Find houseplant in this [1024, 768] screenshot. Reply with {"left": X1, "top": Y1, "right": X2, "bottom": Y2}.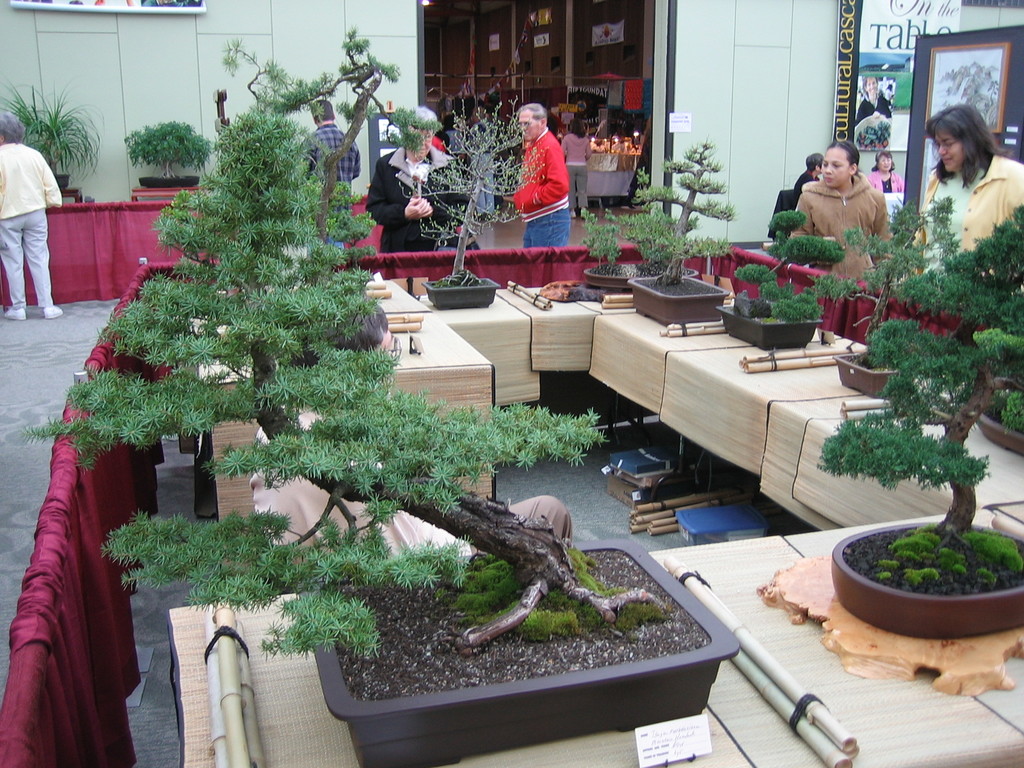
{"left": 578, "top": 172, "right": 707, "bottom": 296}.
